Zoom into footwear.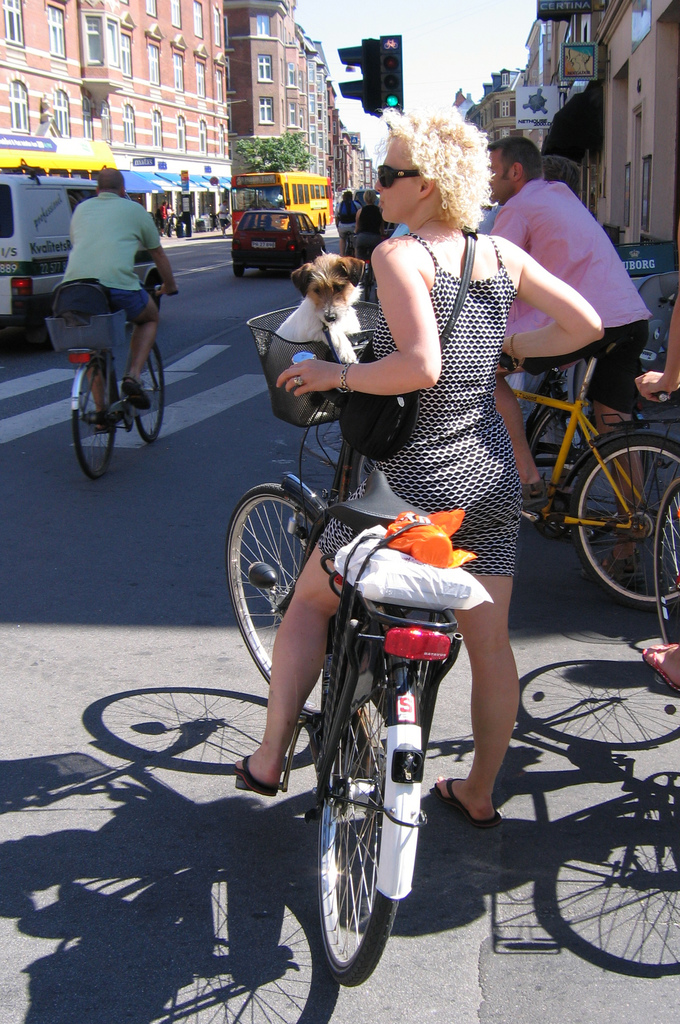
Zoom target: region(435, 780, 493, 829).
